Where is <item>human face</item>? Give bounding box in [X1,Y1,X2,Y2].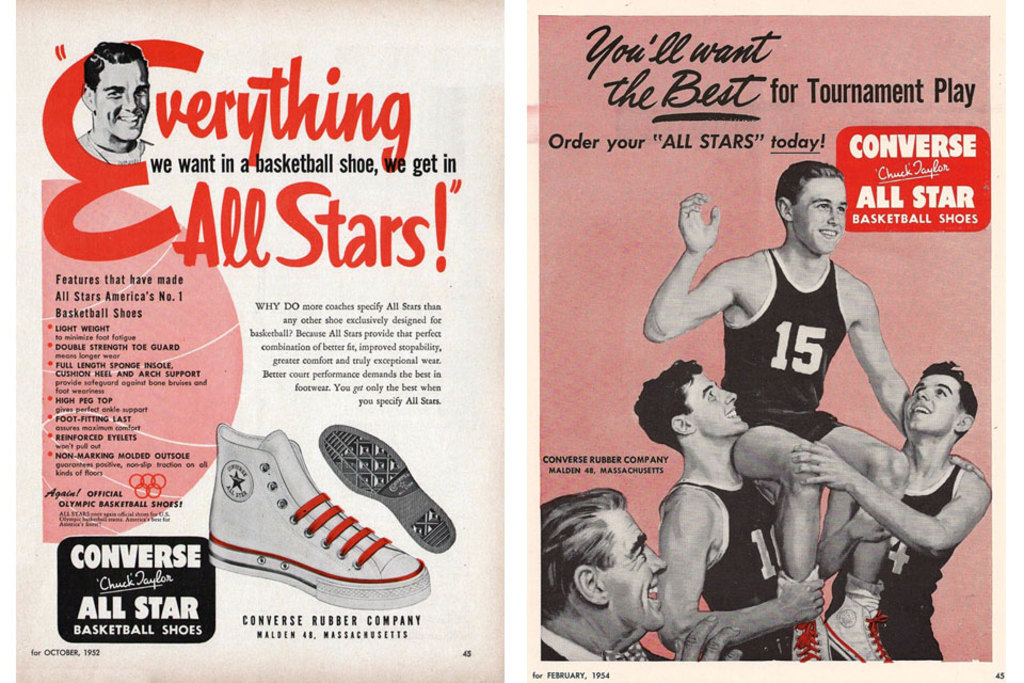
[592,506,668,635].
